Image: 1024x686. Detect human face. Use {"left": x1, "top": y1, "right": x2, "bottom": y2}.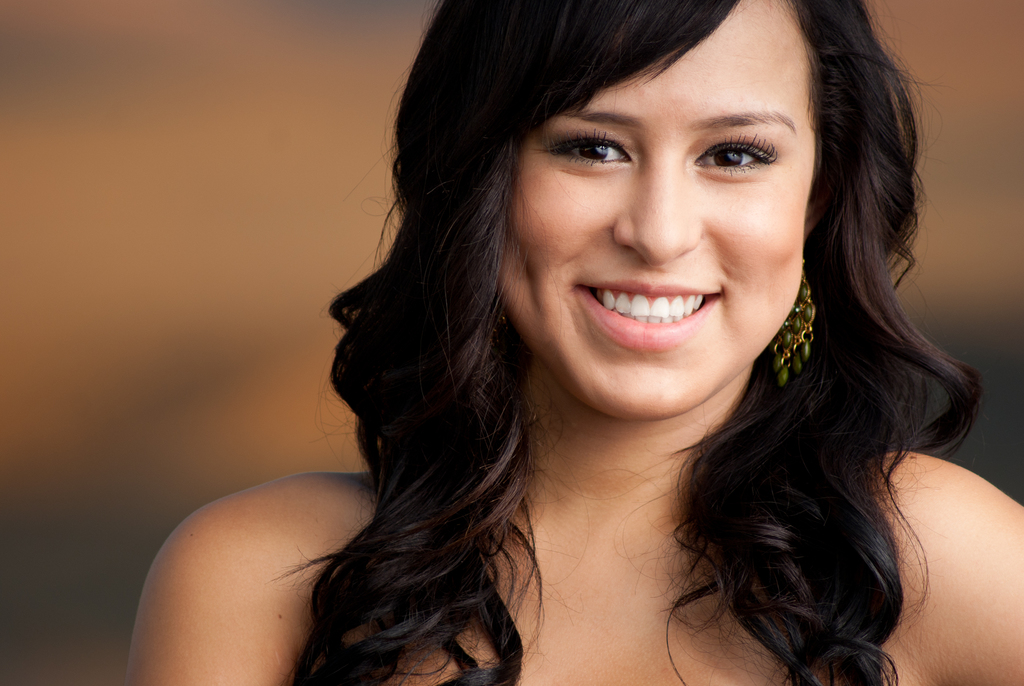
{"left": 488, "top": 0, "right": 806, "bottom": 423}.
